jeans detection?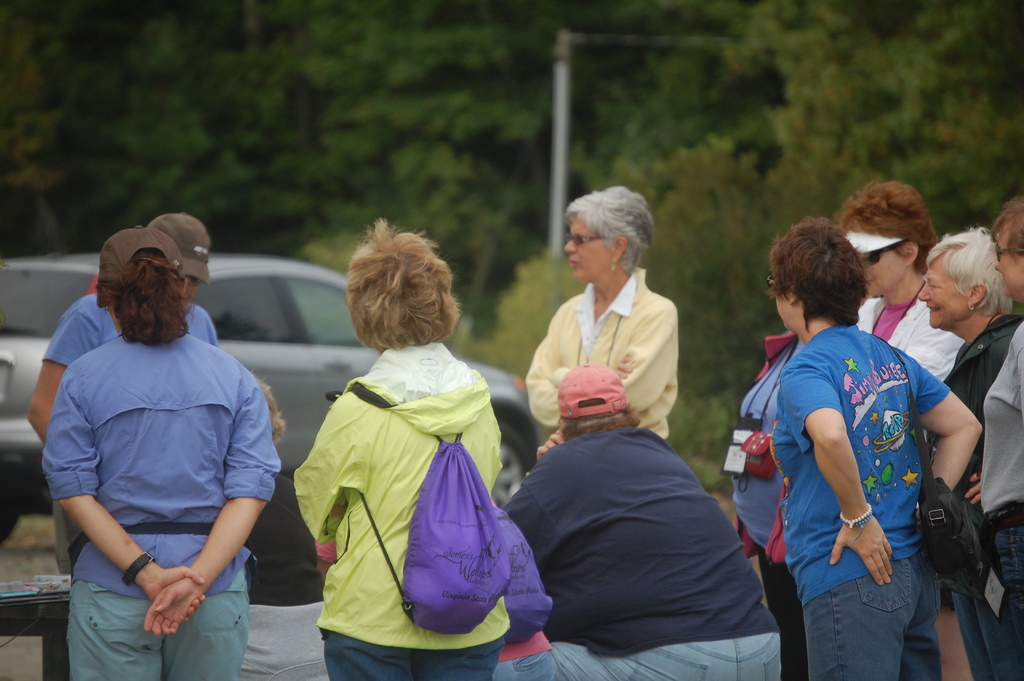
792 549 956 674
